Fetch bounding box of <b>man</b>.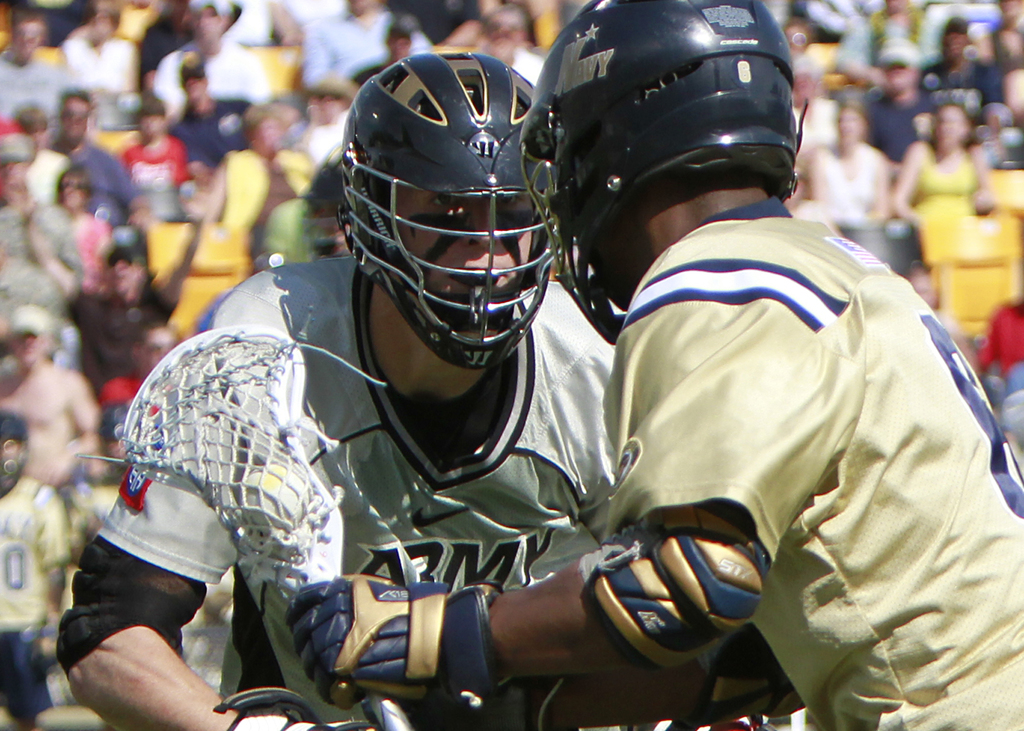
Bbox: (left=858, top=41, right=942, bottom=163).
